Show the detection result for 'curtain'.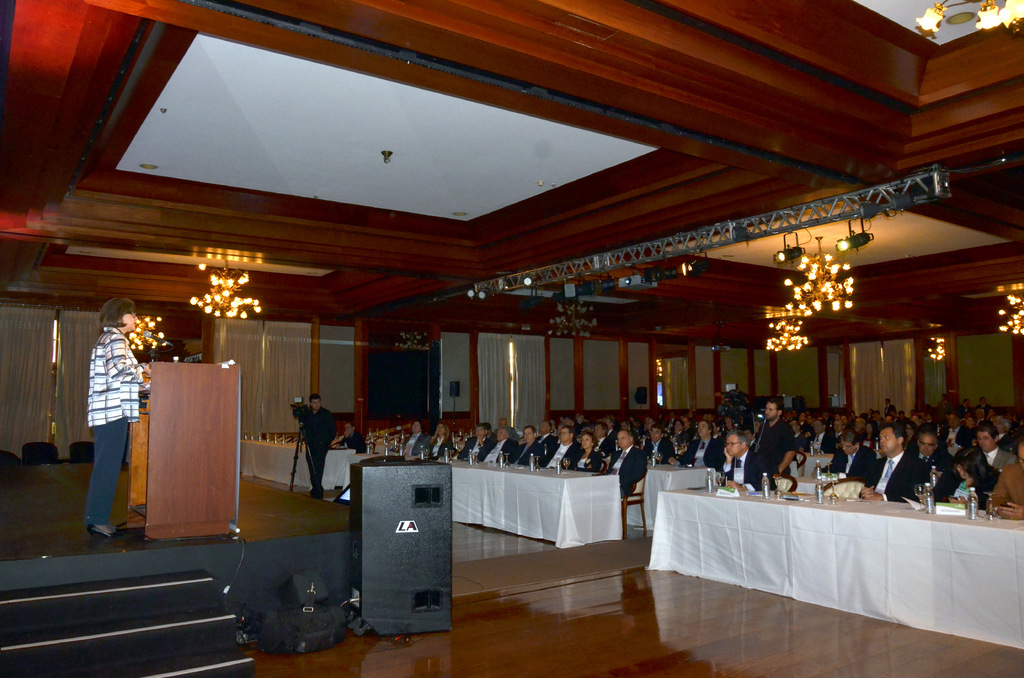
855,343,881,412.
